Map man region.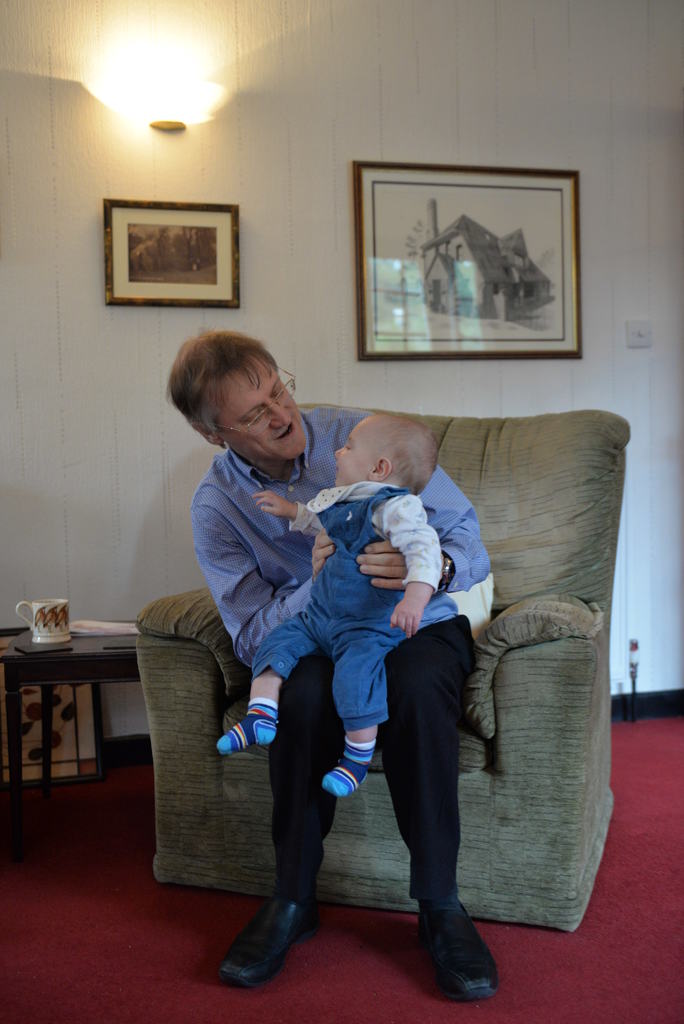
Mapped to bbox=[206, 399, 507, 995].
